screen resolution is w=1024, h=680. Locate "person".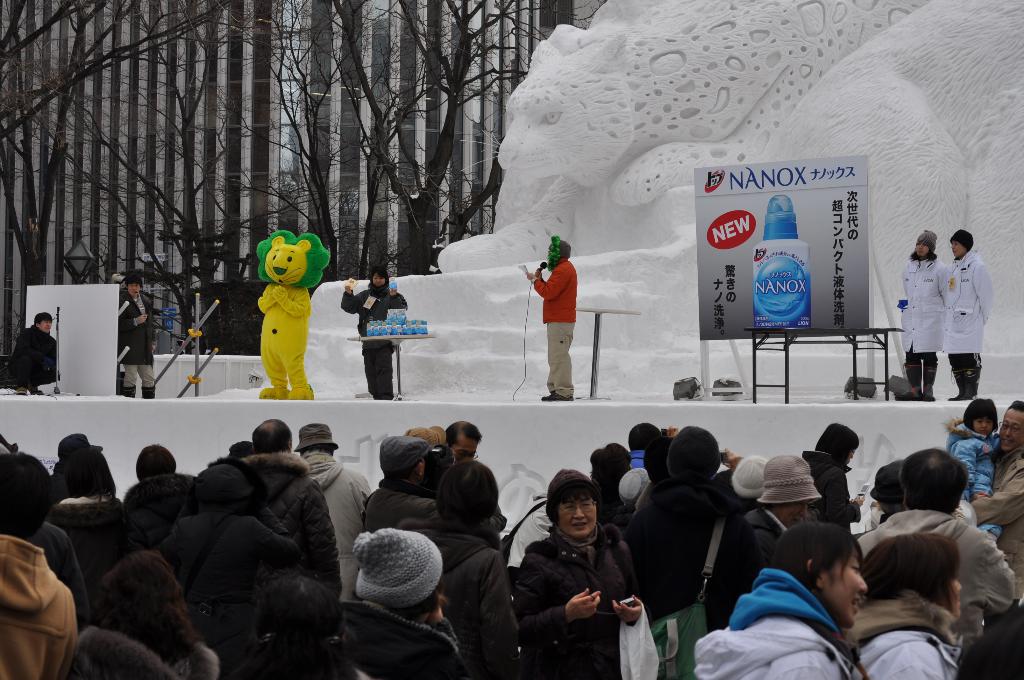
898:232:952:389.
